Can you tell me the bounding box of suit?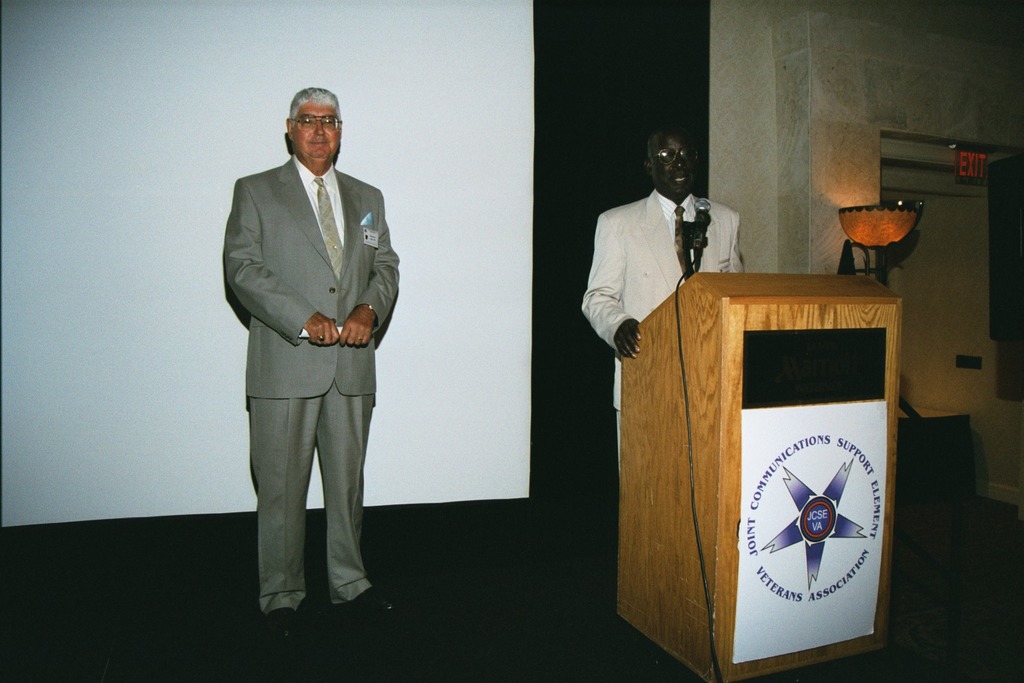
bbox=(223, 99, 397, 659).
